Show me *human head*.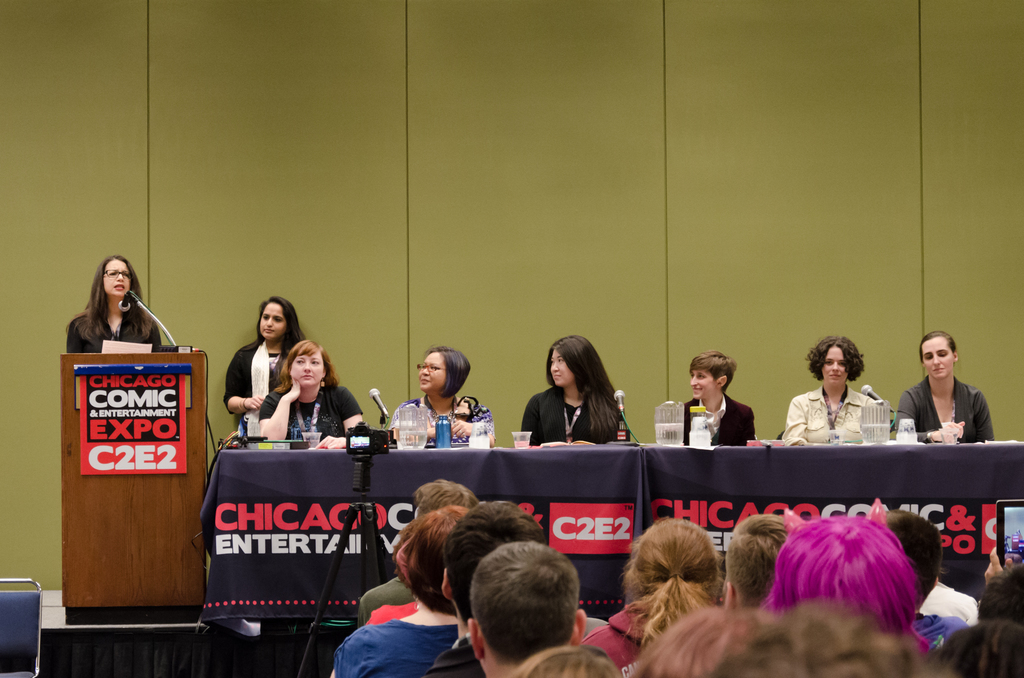
*human head* is here: x1=972, y1=564, x2=1023, y2=626.
